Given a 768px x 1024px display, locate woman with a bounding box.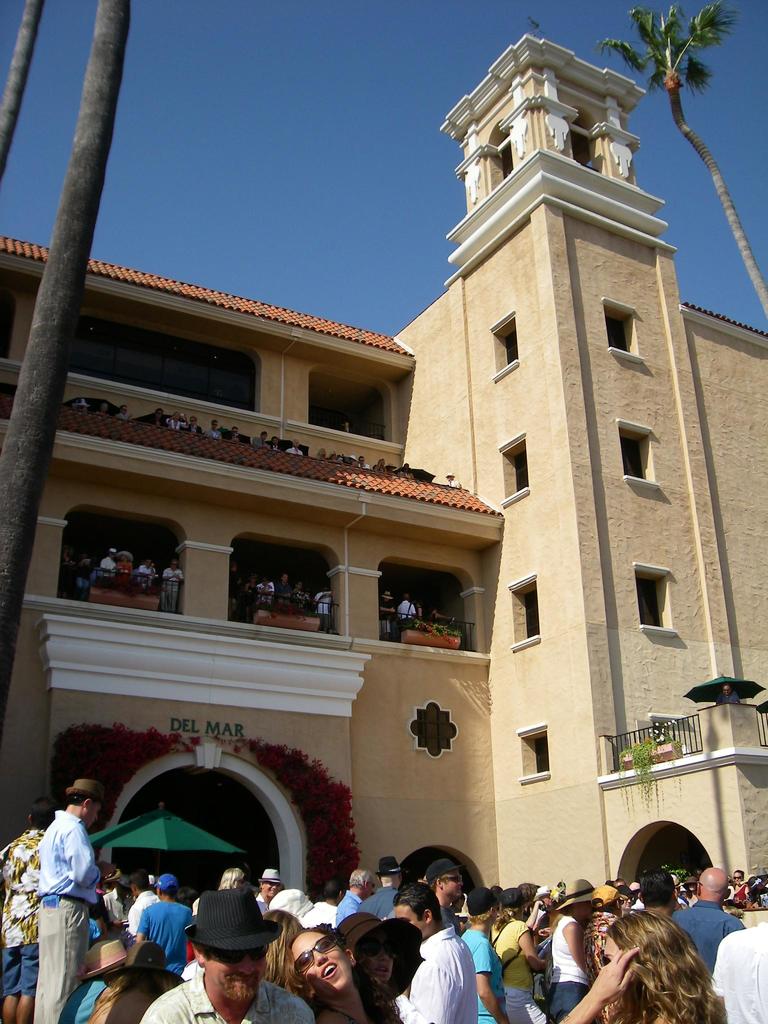
Located: rect(733, 869, 747, 902).
